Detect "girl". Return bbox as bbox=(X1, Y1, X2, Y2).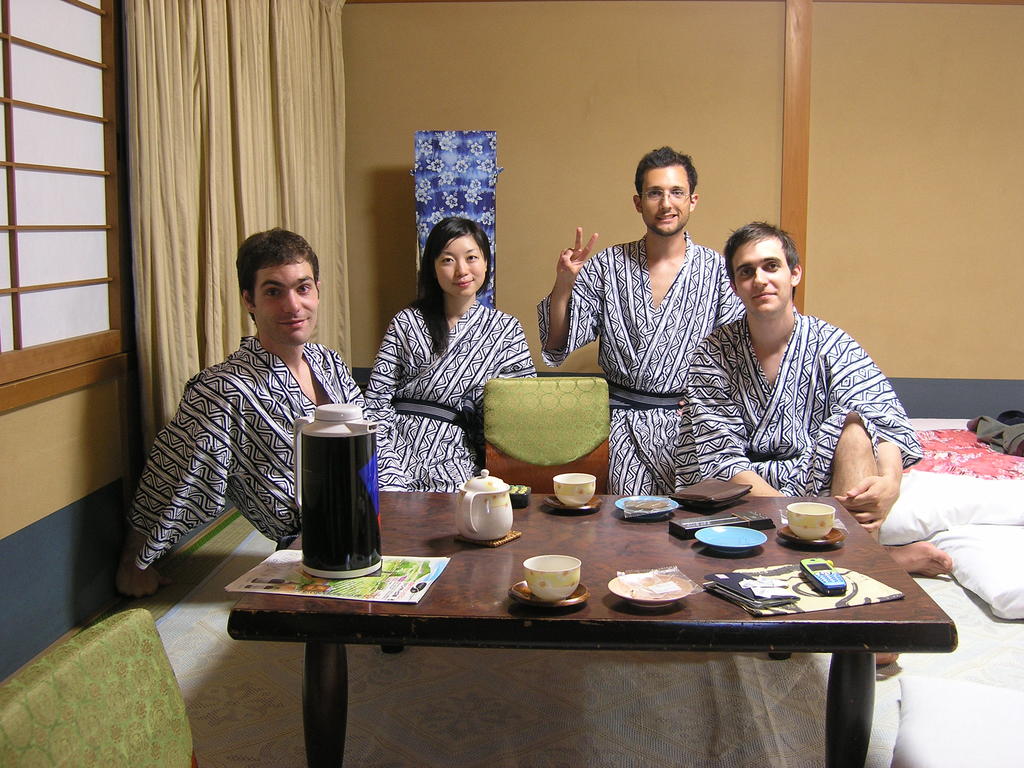
bbox=(361, 212, 536, 494).
